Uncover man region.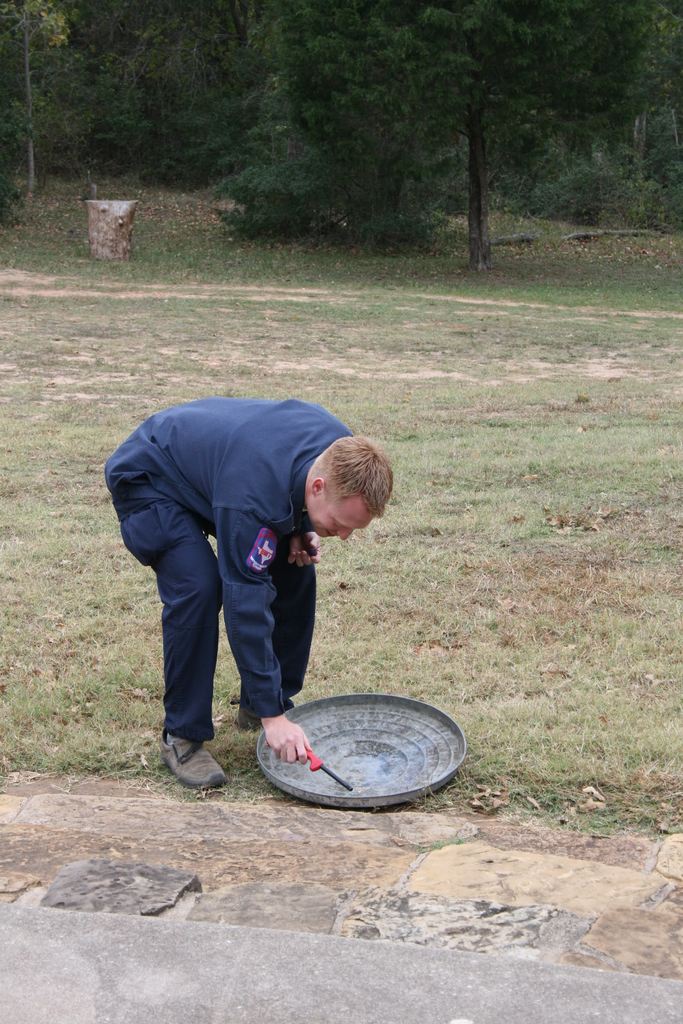
Uncovered: <bbox>111, 385, 402, 776</bbox>.
